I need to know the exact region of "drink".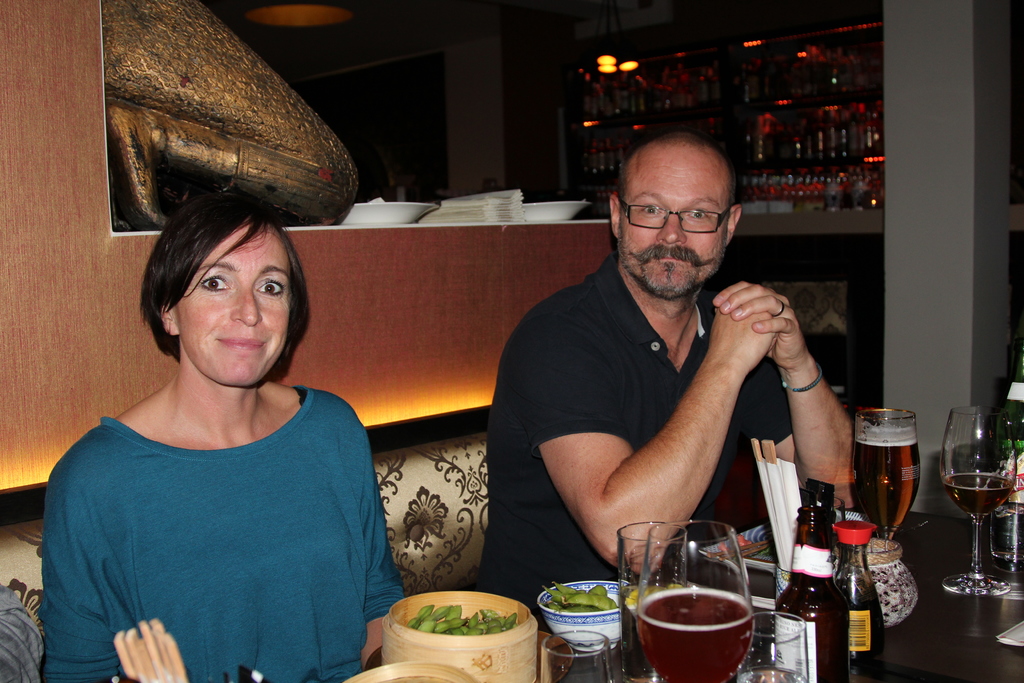
Region: [left=943, top=472, right=1006, bottom=520].
